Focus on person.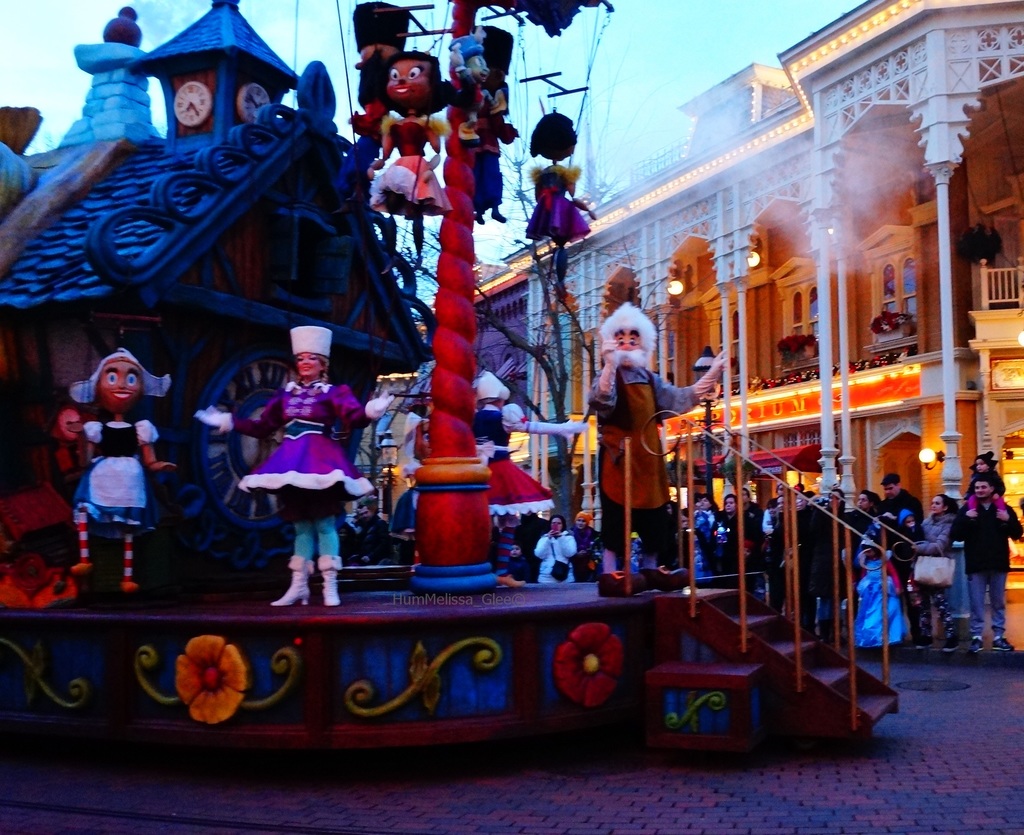
Focused at select_region(770, 486, 816, 616).
